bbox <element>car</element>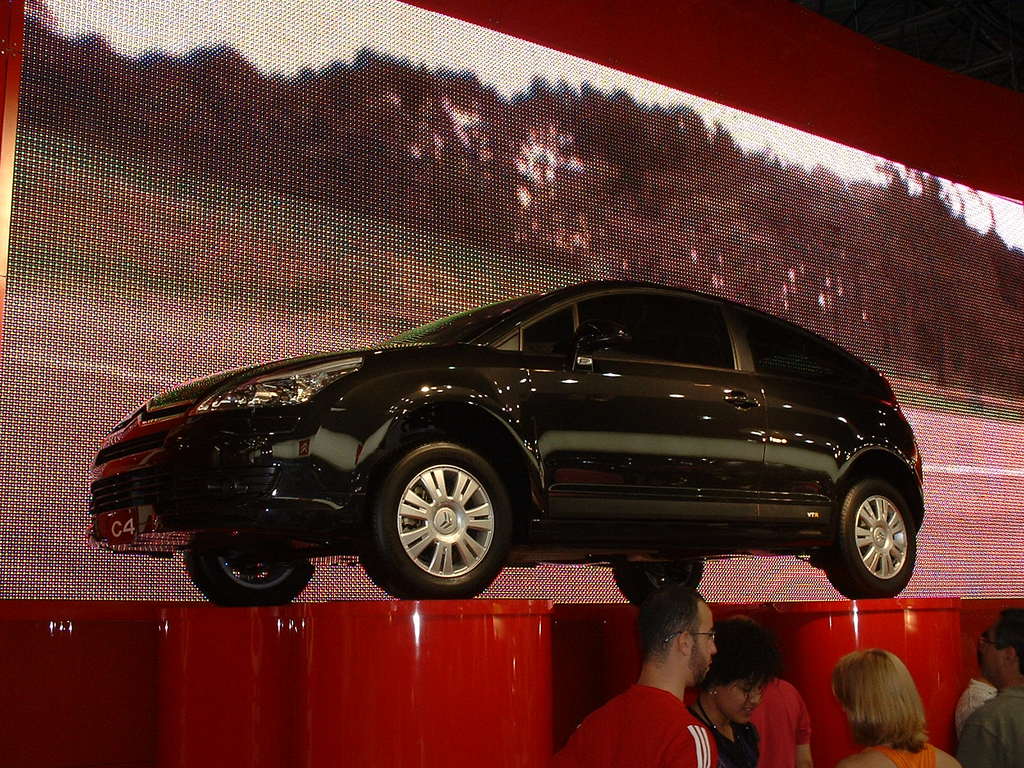
{"x1": 86, "y1": 280, "x2": 926, "y2": 601}
